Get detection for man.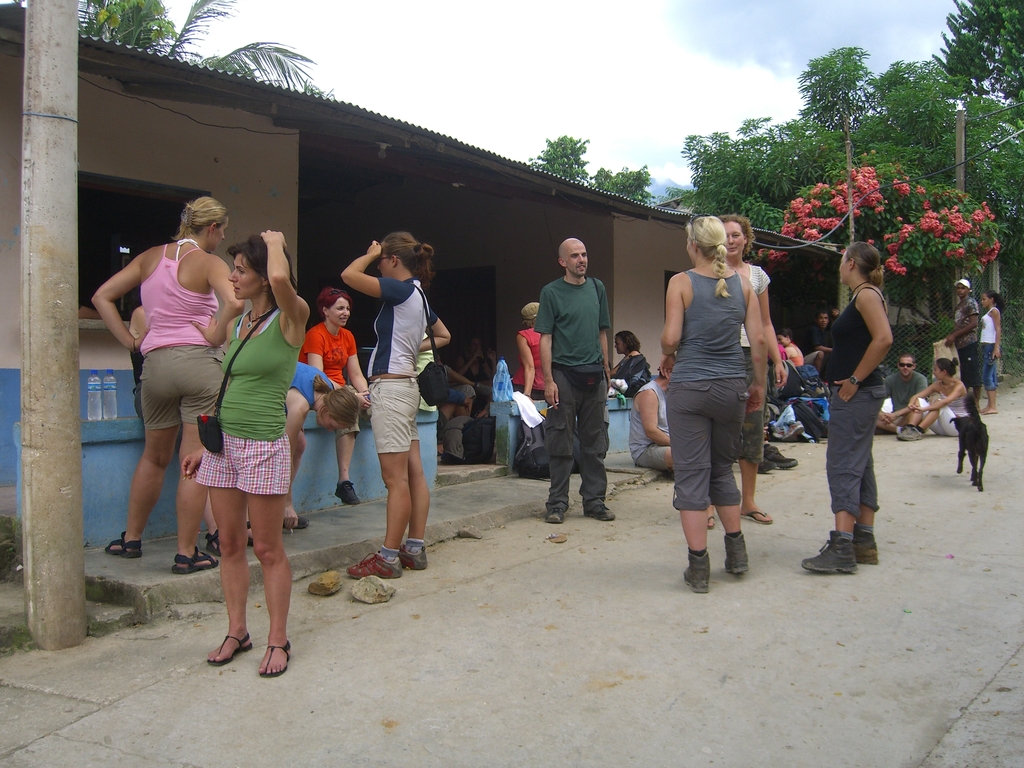
Detection: bbox(812, 310, 842, 383).
